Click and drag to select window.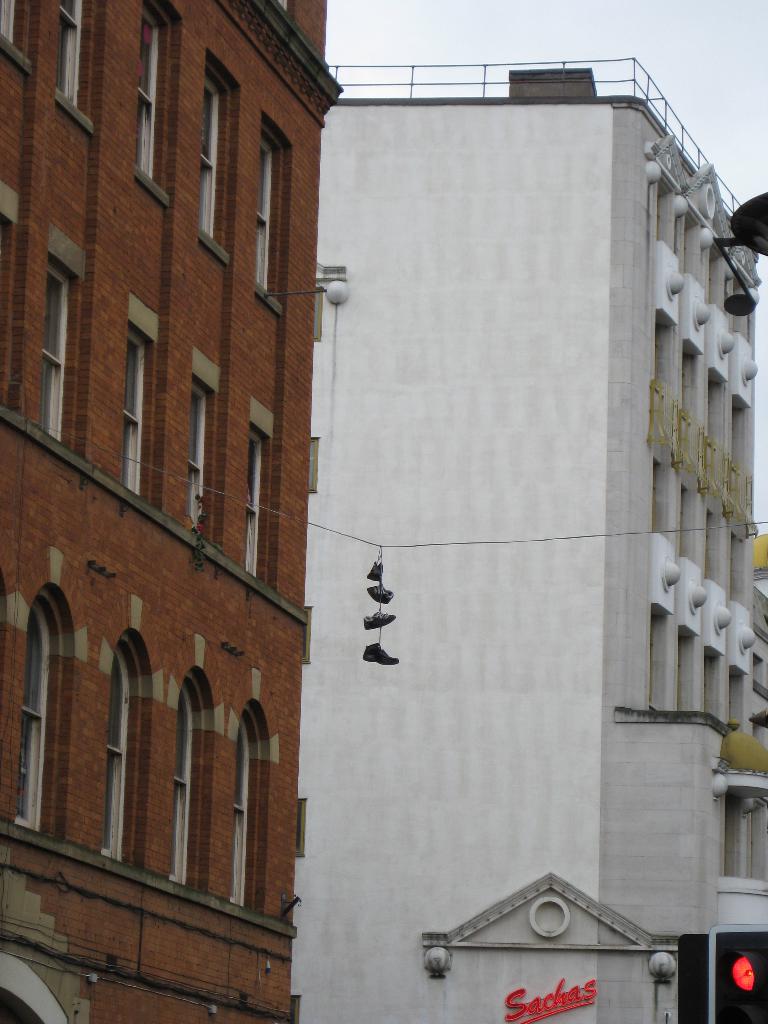
Selection: left=0, top=0, right=33, bottom=70.
